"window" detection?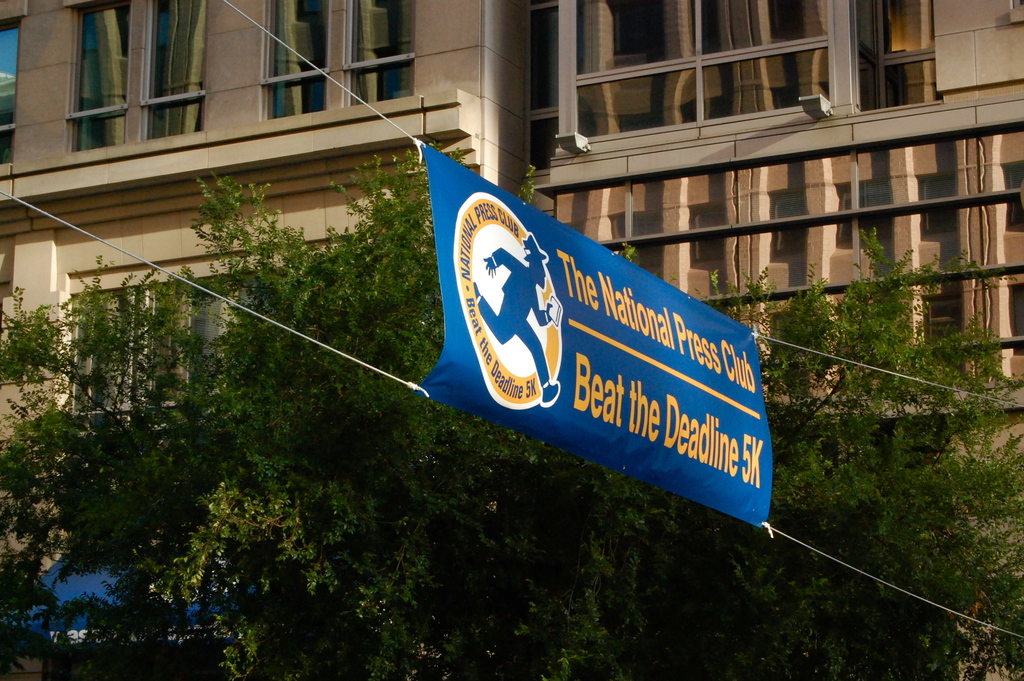
(692,200,724,263)
